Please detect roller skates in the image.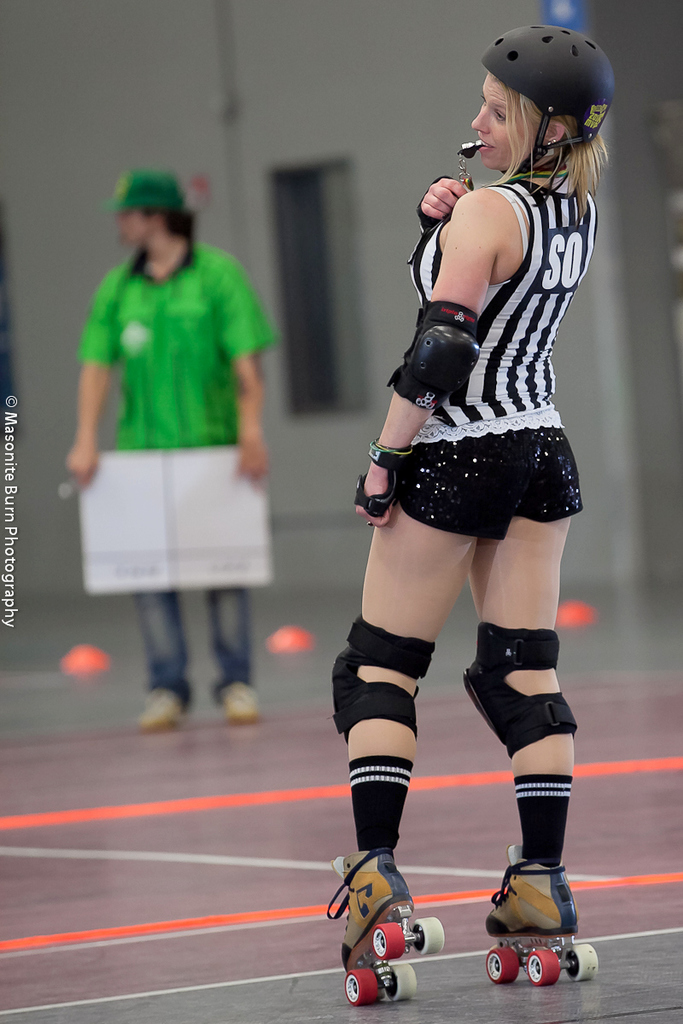
324, 851, 447, 1009.
